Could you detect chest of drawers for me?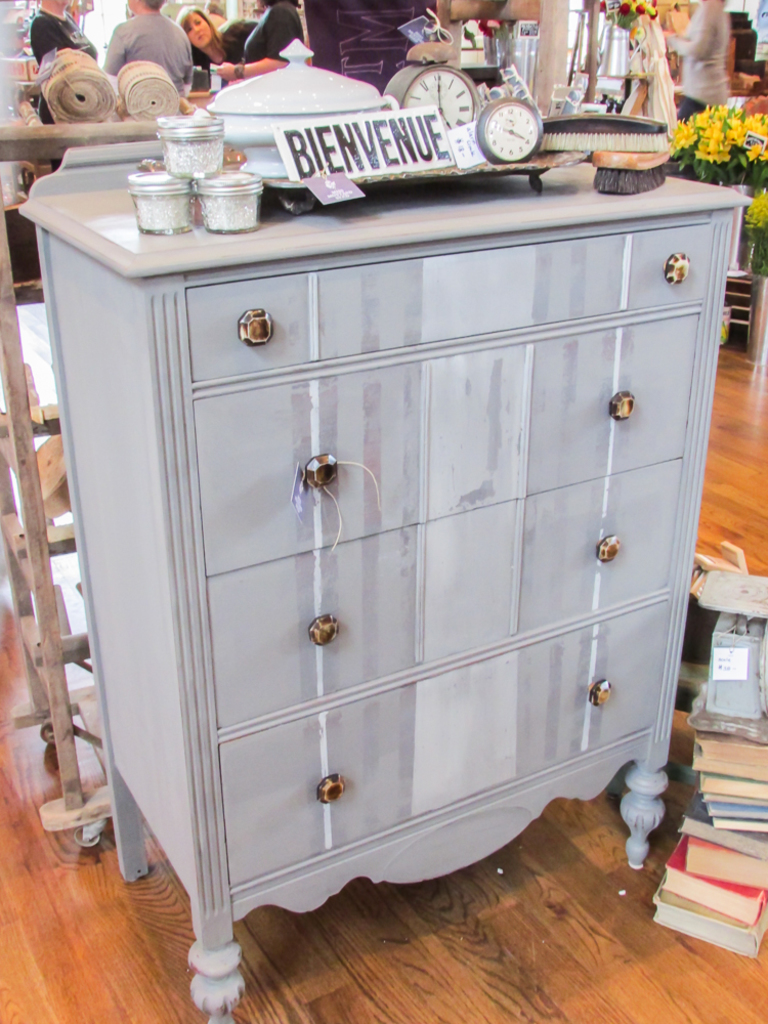
Detection result: rect(23, 142, 751, 1023).
